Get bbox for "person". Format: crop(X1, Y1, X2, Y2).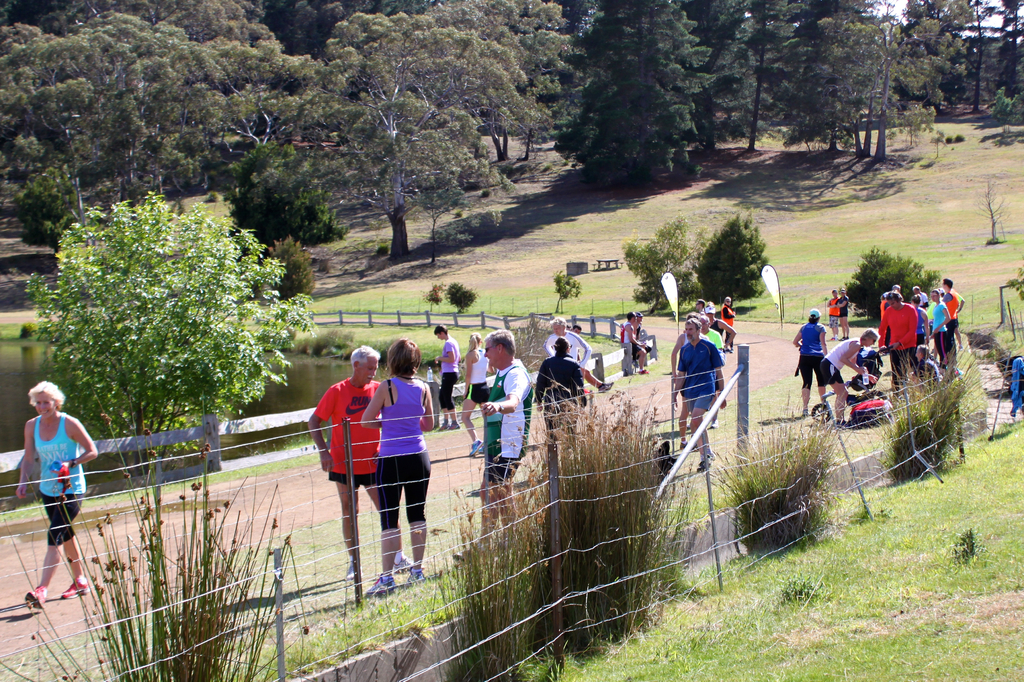
crop(619, 313, 636, 377).
